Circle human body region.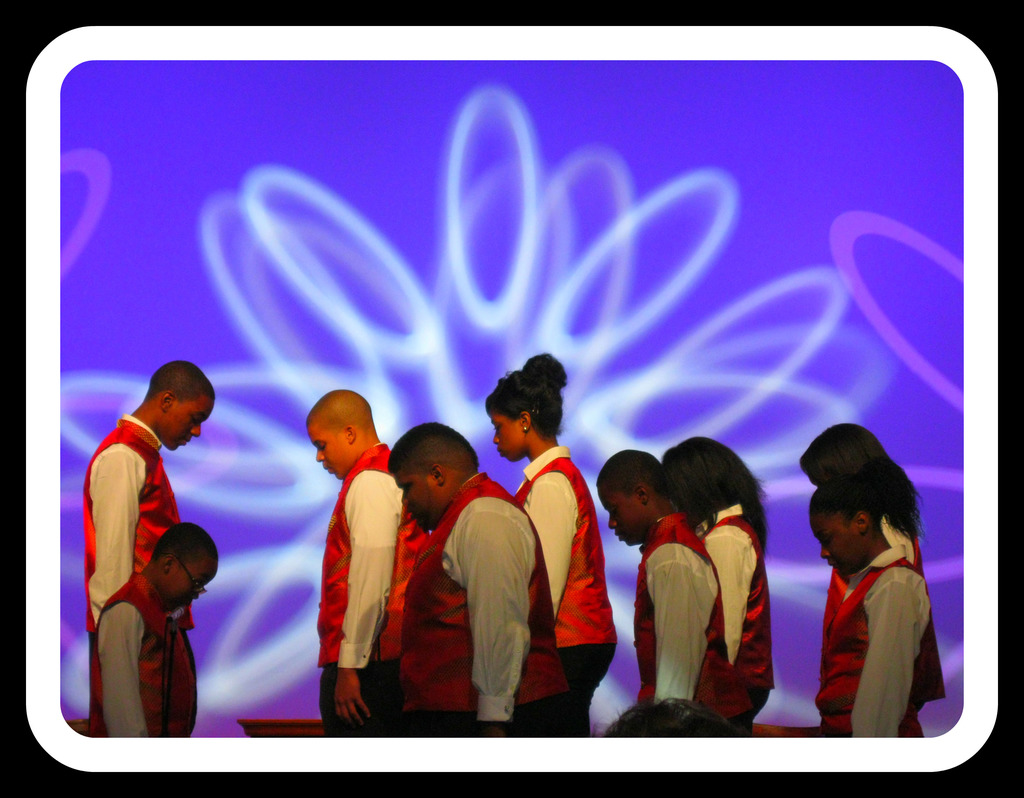
Region: Rect(817, 507, 948, 742).
